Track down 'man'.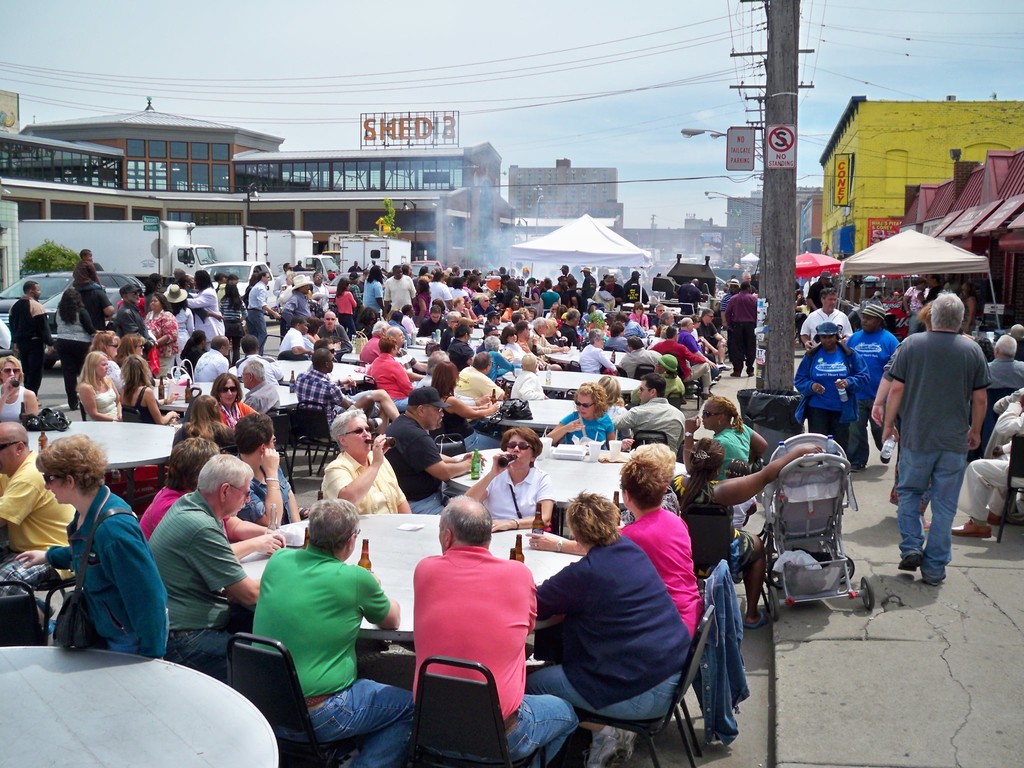
Tracked to bbox=[506, 356, 538, 397].
